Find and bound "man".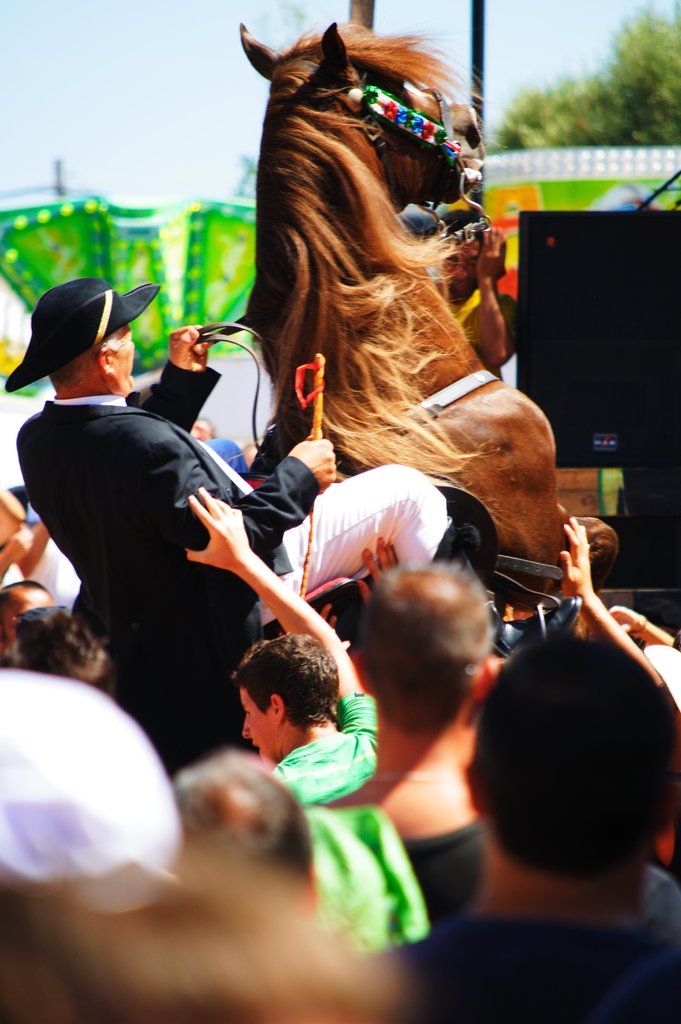
Bound: rect(8, 269, 331, 758).
